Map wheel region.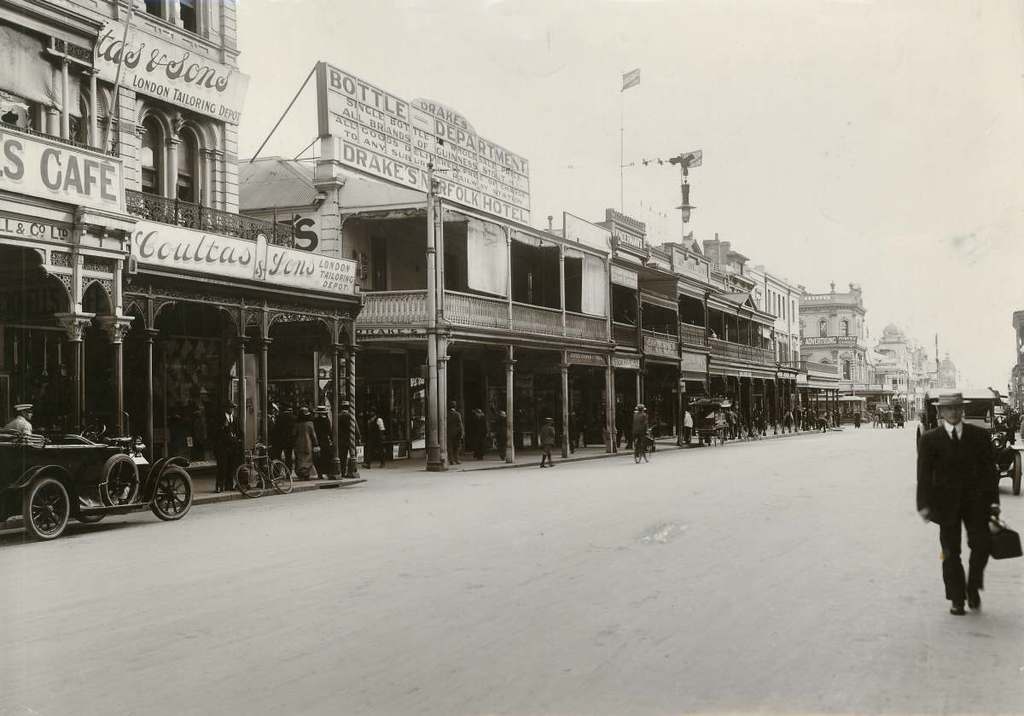
Mapped to [left=78, top=514, right=106, bottom=522].
